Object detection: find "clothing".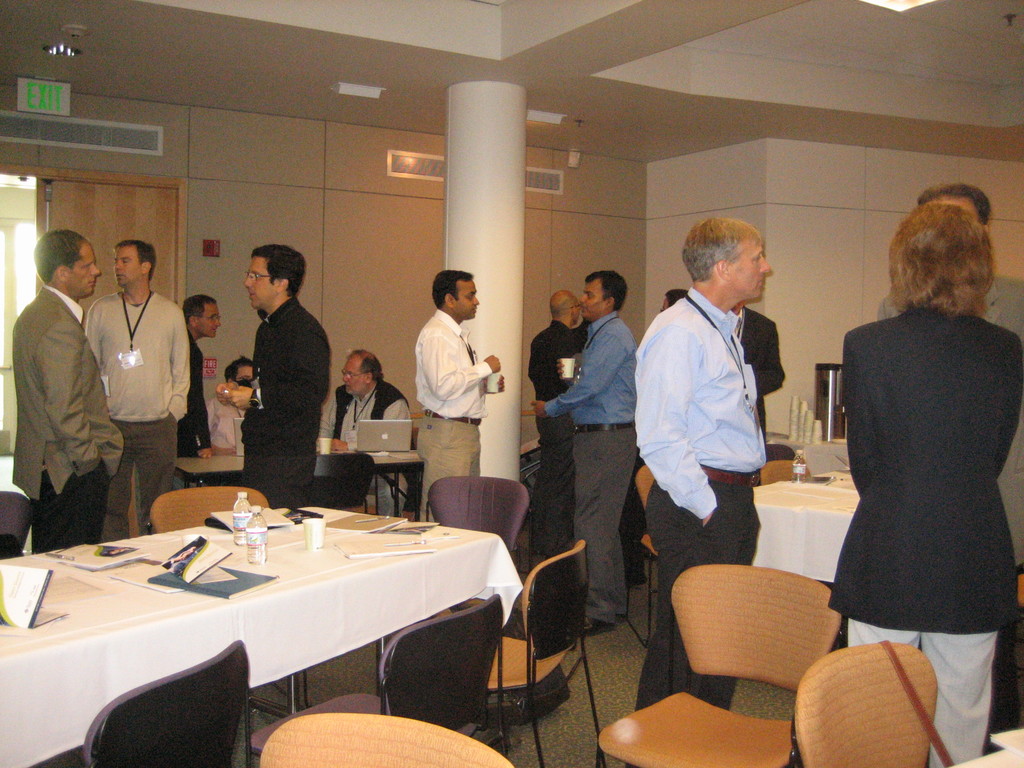
pyautogui.locateOnScreen(13, 284, 125, 554).
